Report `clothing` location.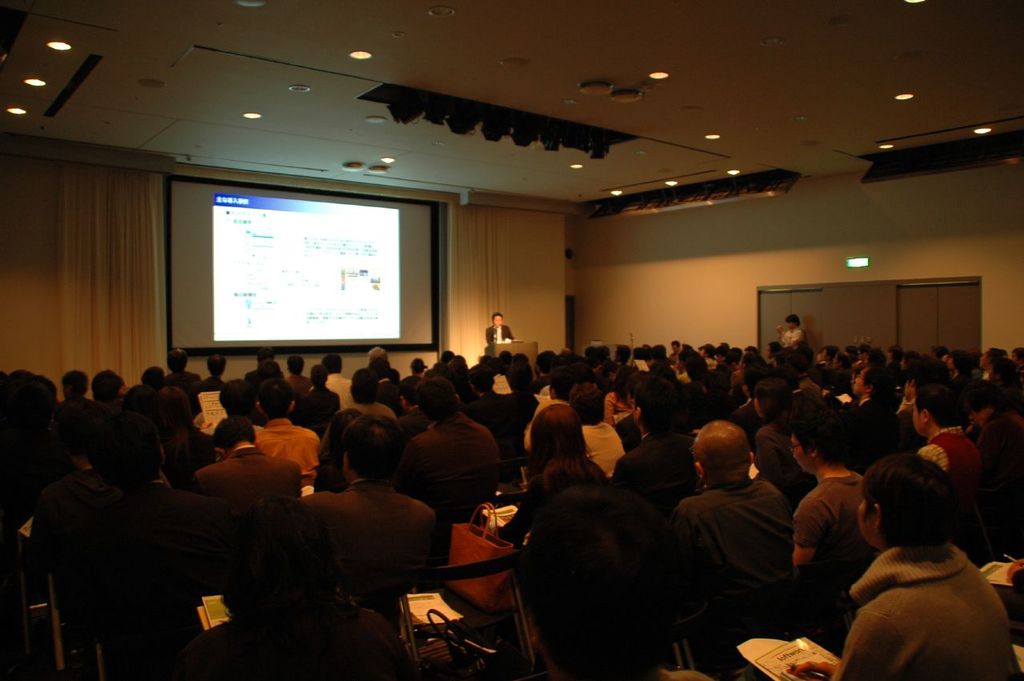
Report: 286/475/458/608.
